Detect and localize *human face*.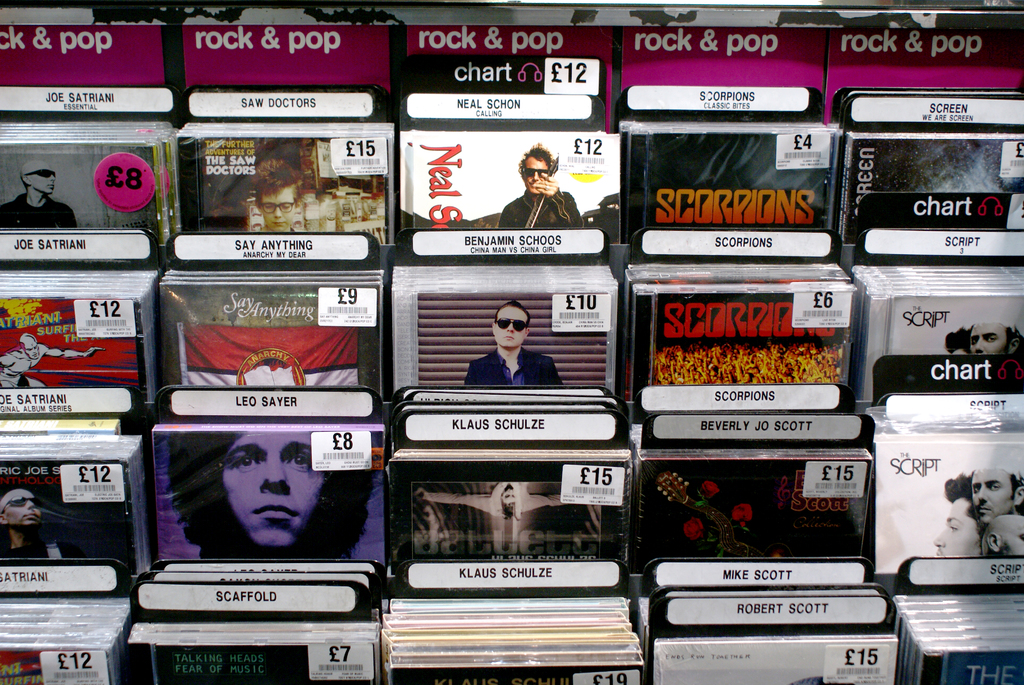
Localized at 495, 303, 525, 354.
